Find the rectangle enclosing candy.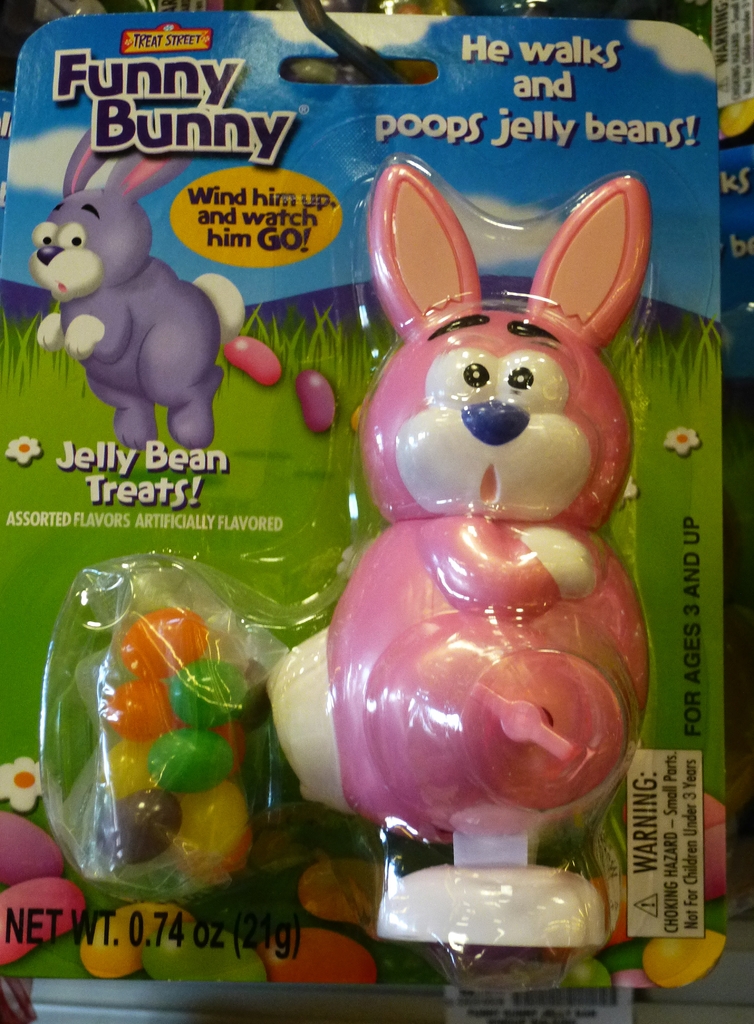
box(615, 967, 650, 989).
